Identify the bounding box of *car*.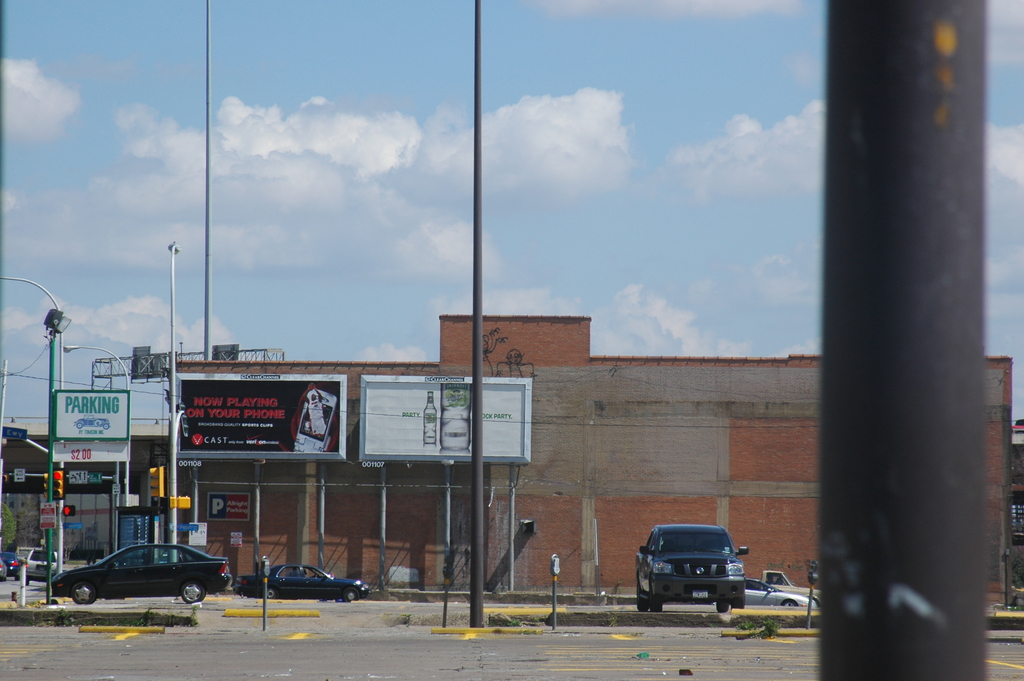
232,563,369,602.
